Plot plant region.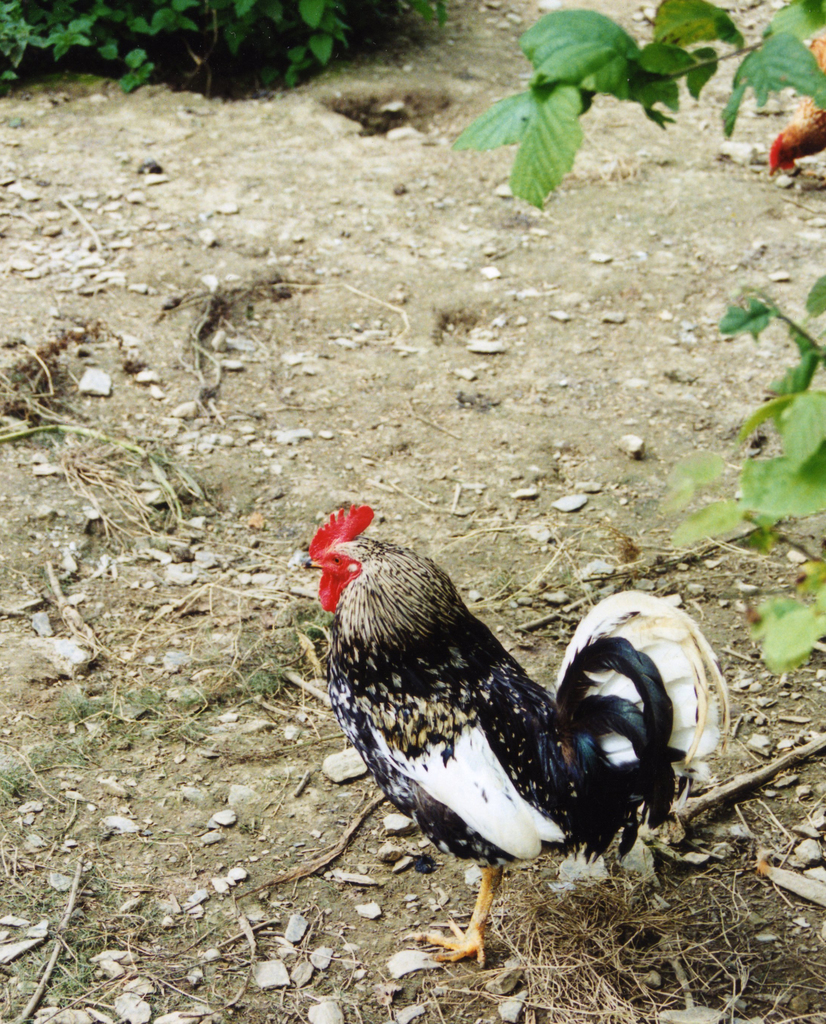
Plotted at select_region(668, 259, 825, 671).
